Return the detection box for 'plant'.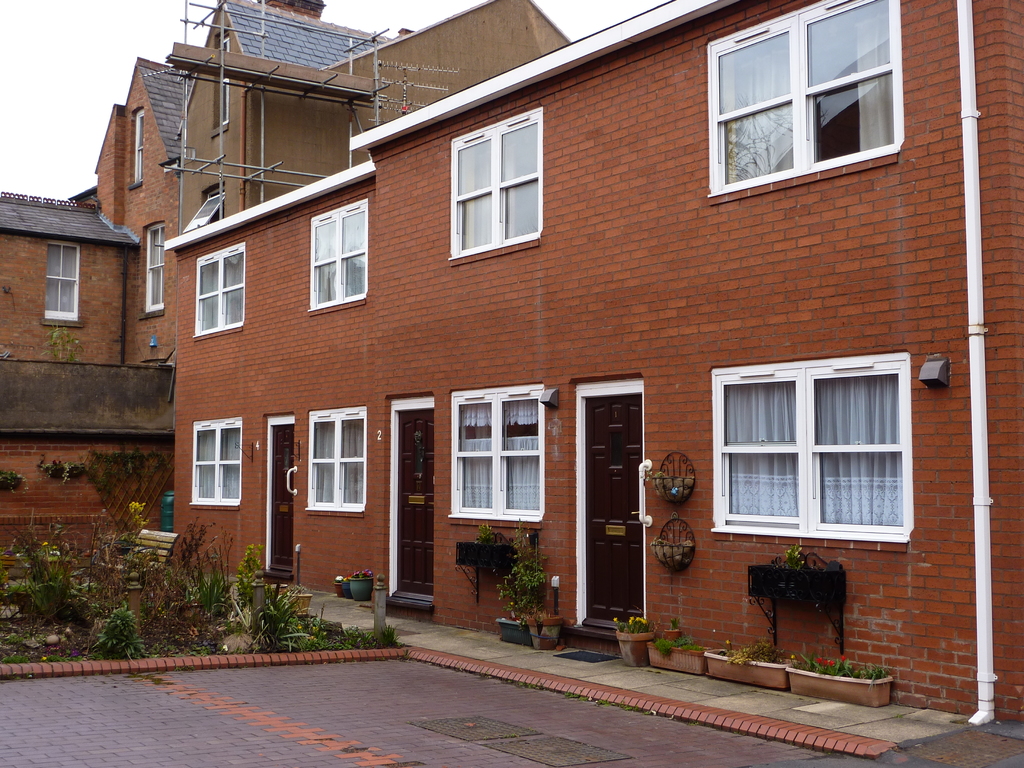
l=97, t=597, r=154, b=660.
